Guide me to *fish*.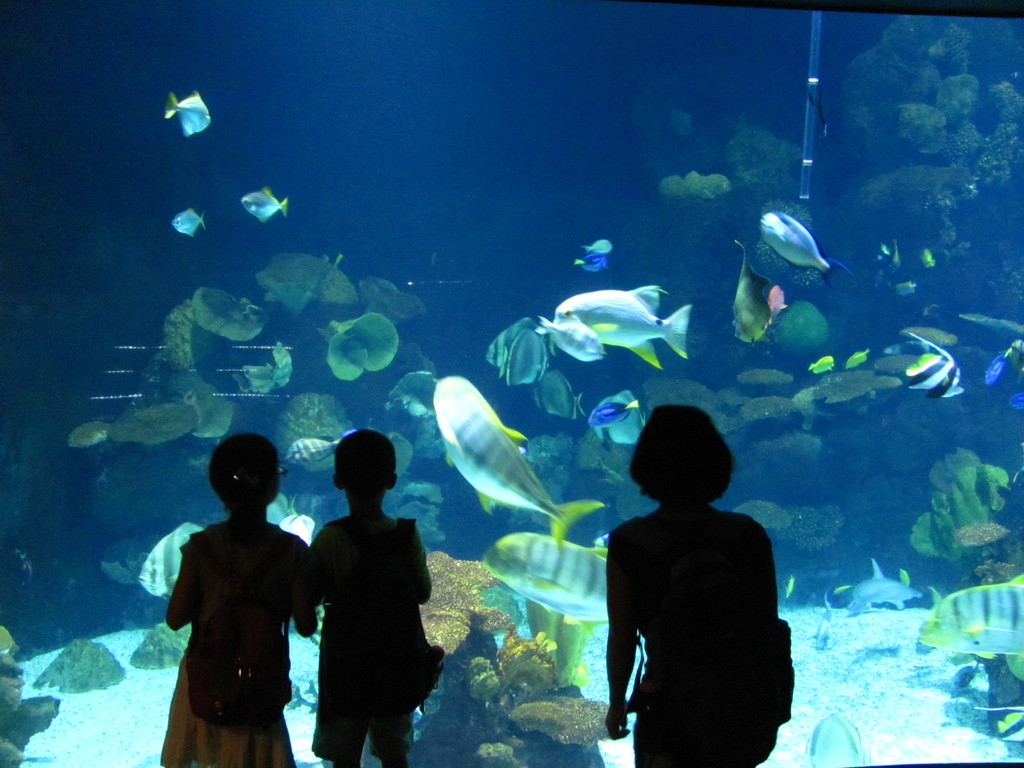
Guidance: l=542, t=314, r=607, b=371.
